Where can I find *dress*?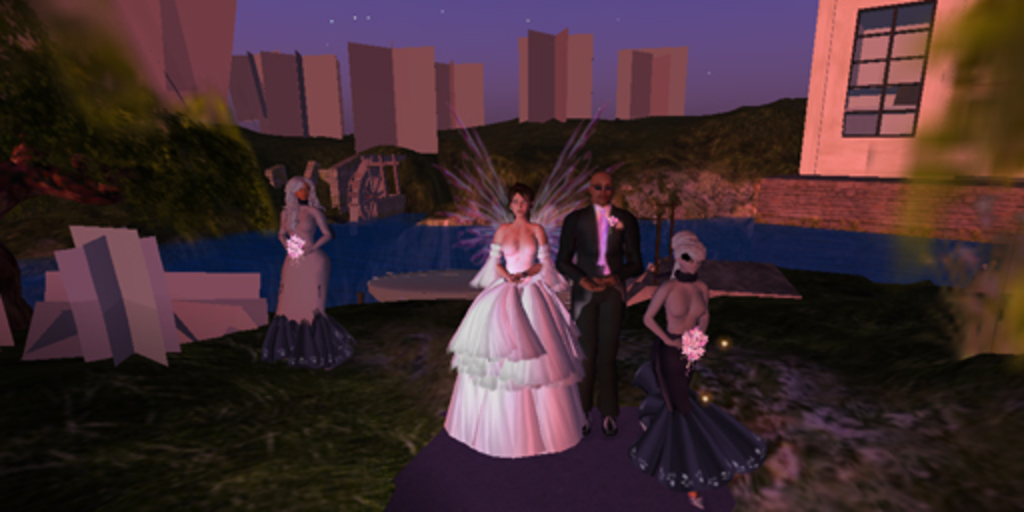
You can find it at BBox(442, 186, 594, 446).
